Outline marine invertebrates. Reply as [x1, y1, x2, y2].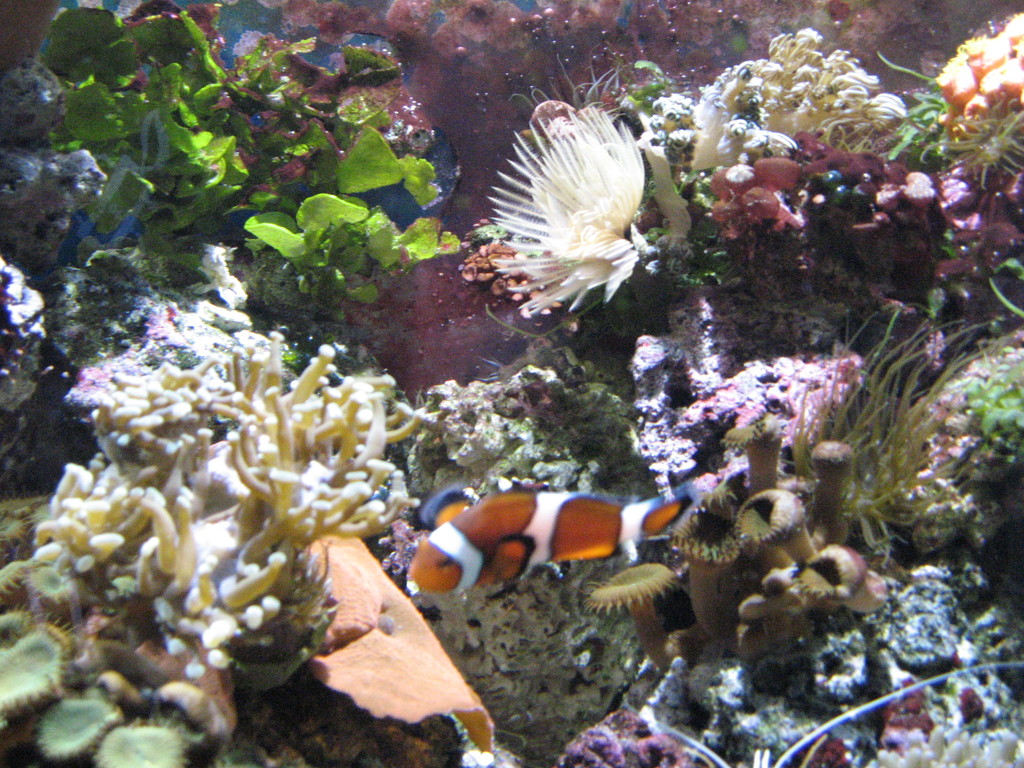
[0, 553, 44, 609].
